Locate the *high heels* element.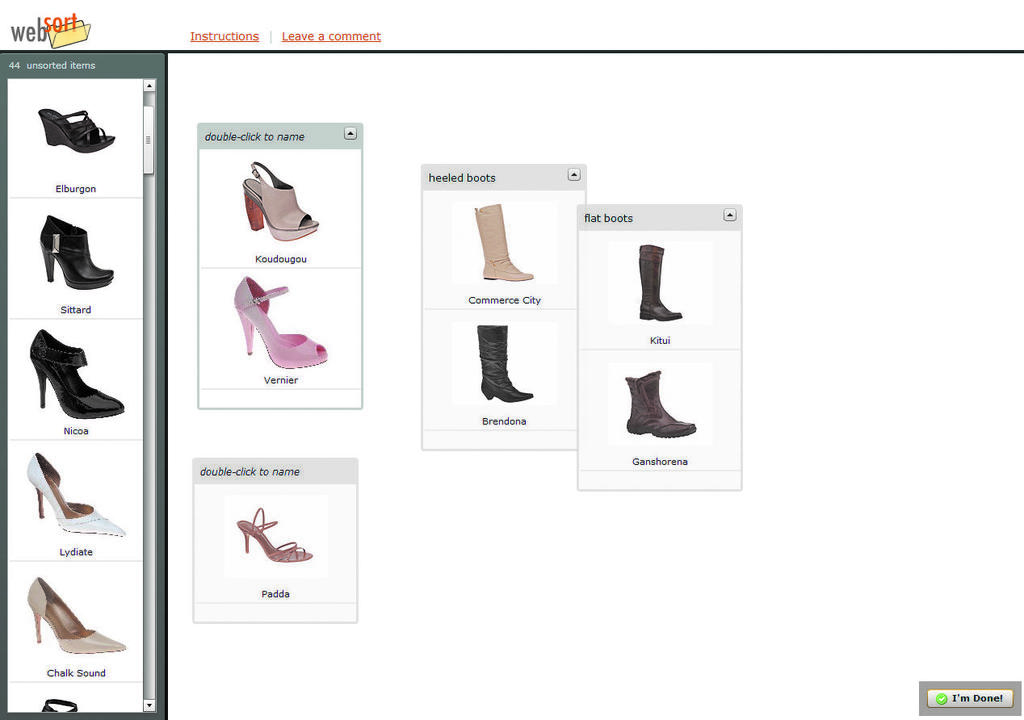
Element bbox: box=[234, 507, 309, 565].
